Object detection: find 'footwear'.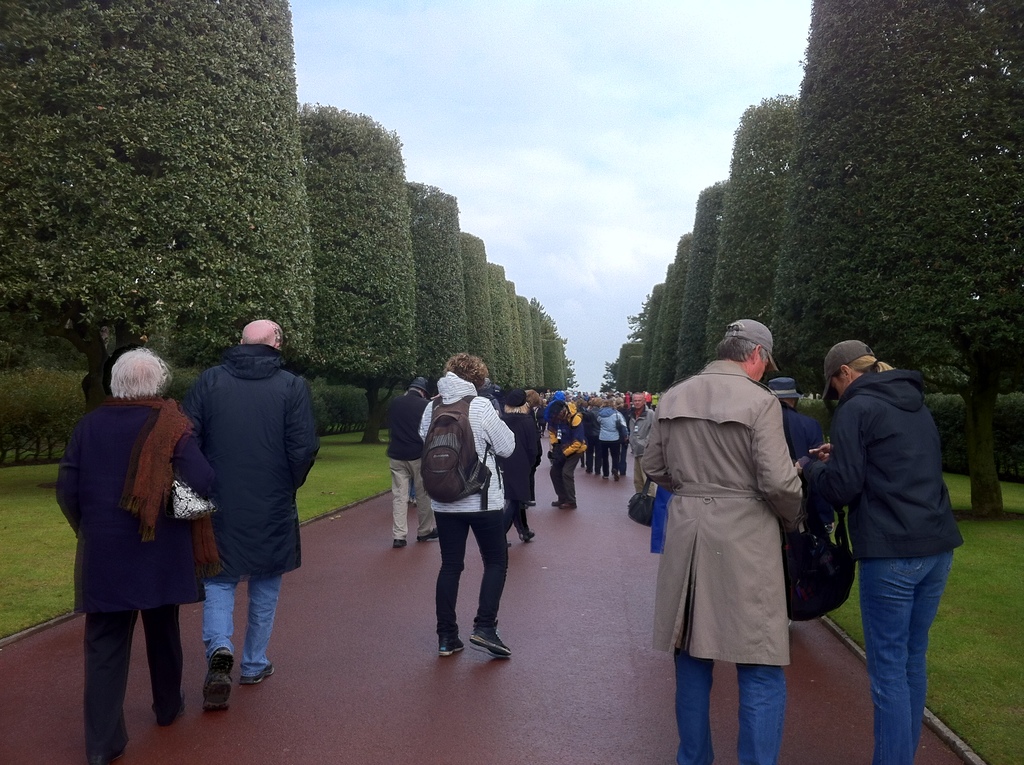
(508,536,516,549).
